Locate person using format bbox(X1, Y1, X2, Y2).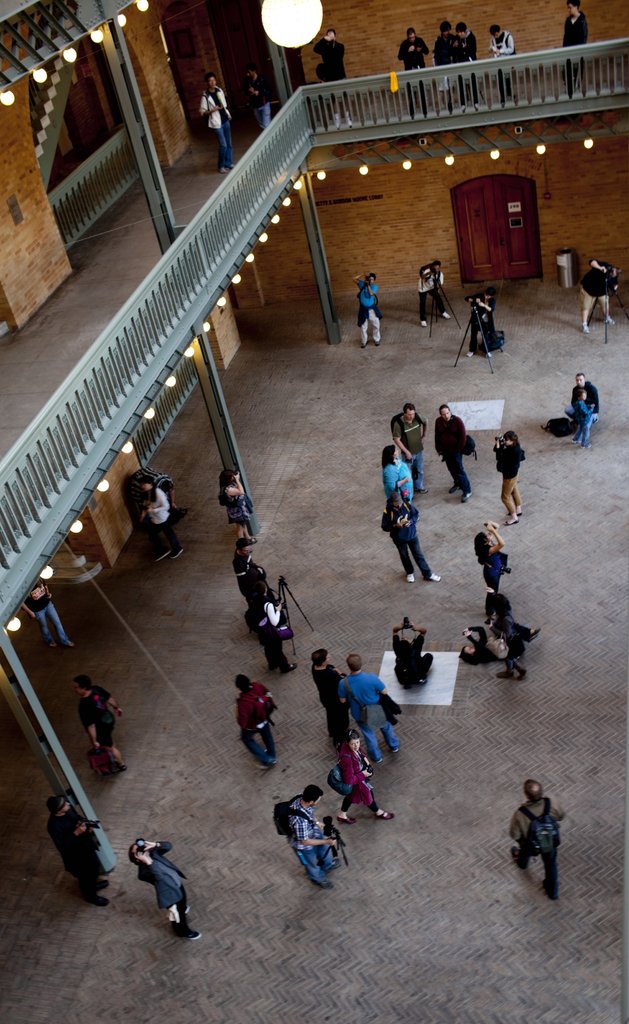
bbox(560, 0, 594, 96).
